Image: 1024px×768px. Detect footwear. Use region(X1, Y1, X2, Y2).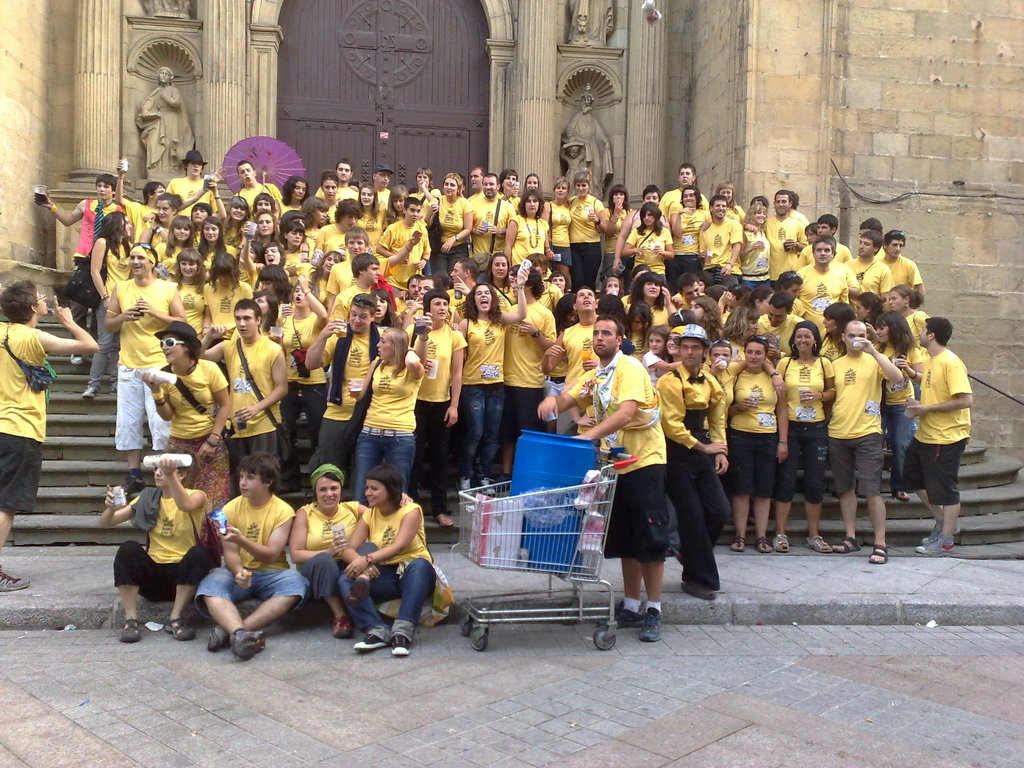
region(865, 547, 888, 564).
